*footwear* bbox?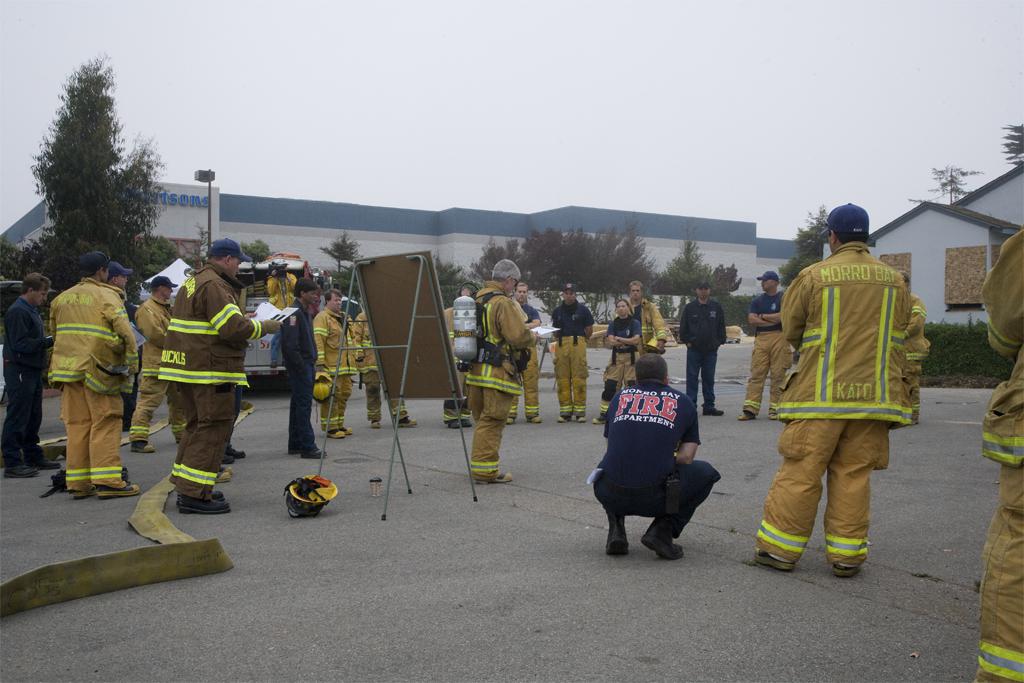
x1=480 y1=471 x2=512 y2=484
